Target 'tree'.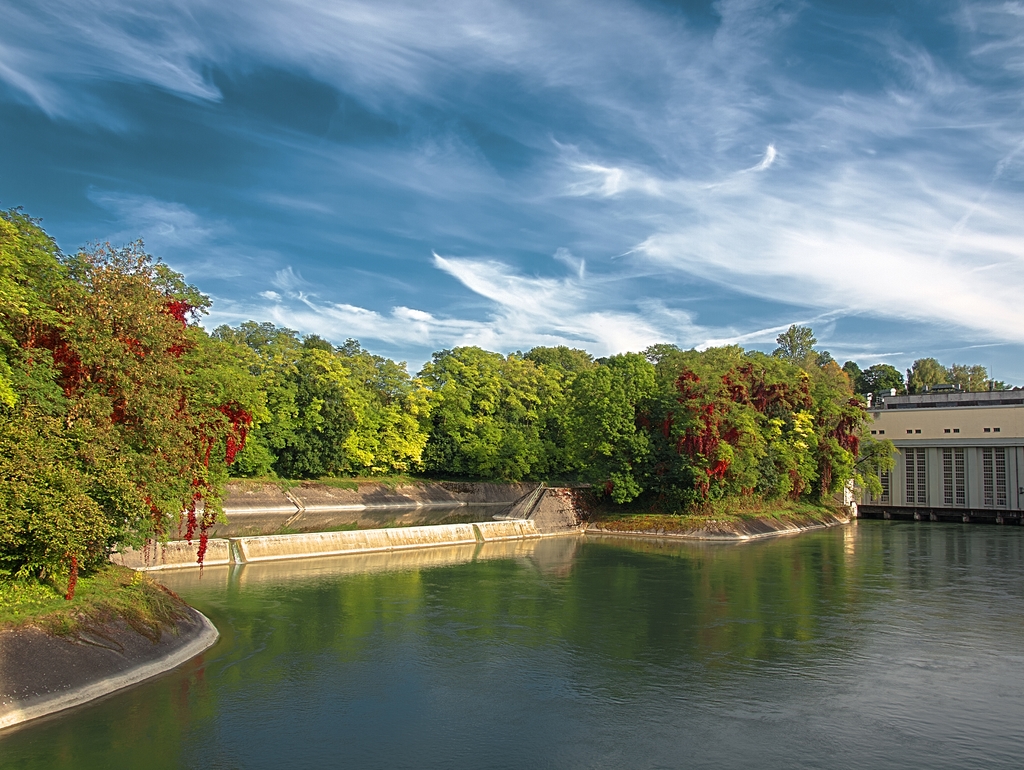
Target region: Rect(44, 209, 224, 554).
